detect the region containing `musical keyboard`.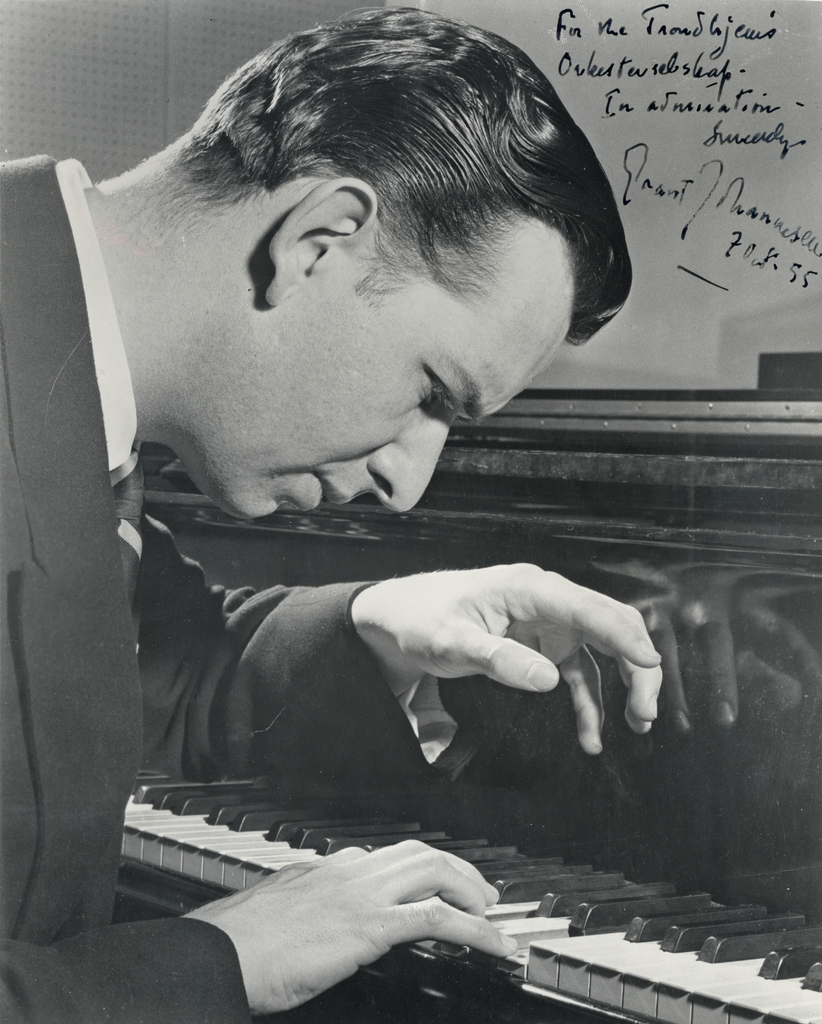
bbox(104, 756, 821, 1023).
